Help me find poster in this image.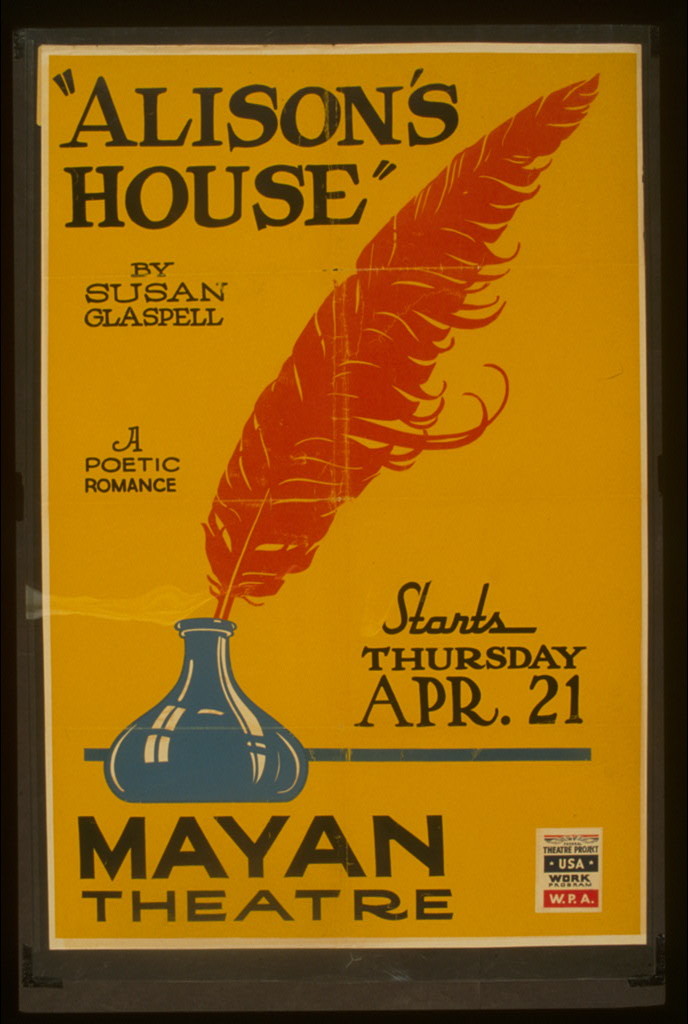
Found it: (x1=35, y1=32, x2=647, y2=951).
